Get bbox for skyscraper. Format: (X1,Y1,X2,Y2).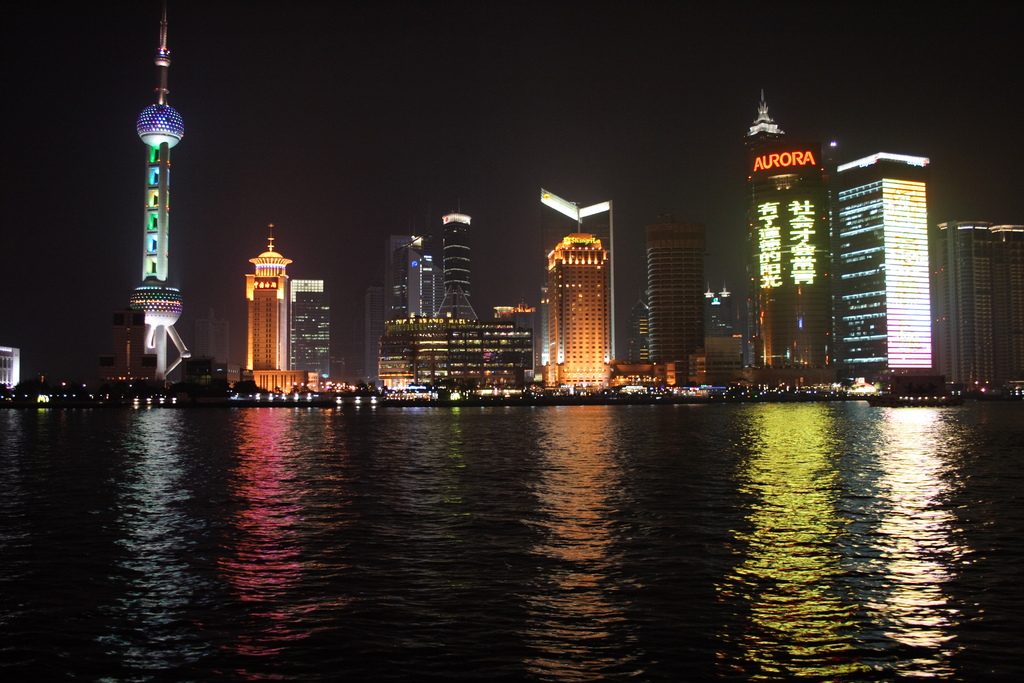
(545,230,612,394).
